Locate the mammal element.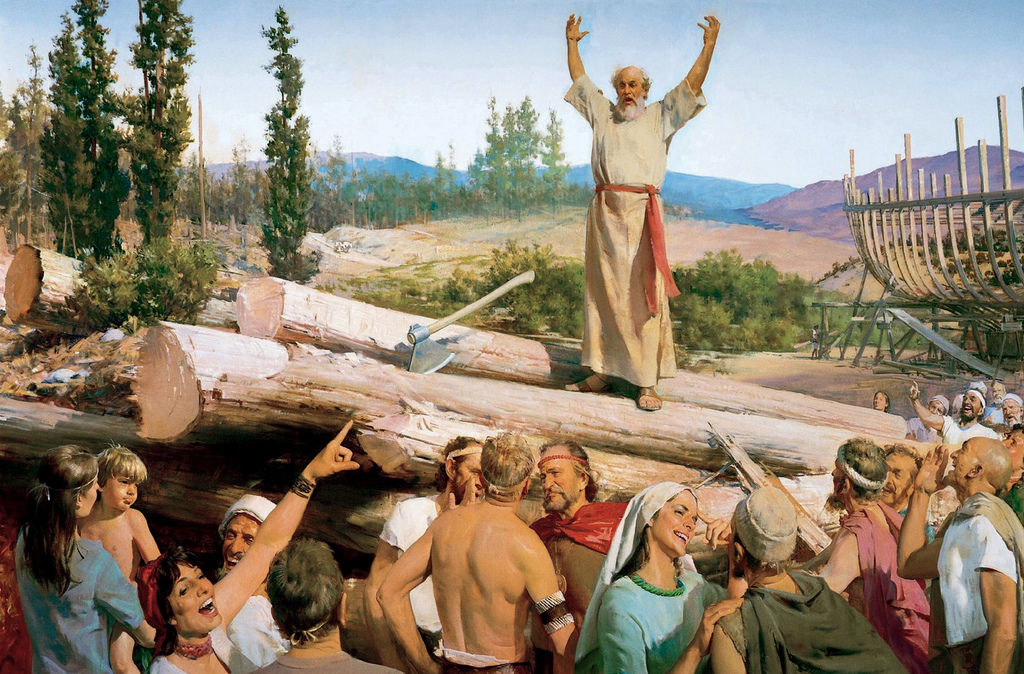
Element bbox: bbox=[535, 16, 733, 373].
